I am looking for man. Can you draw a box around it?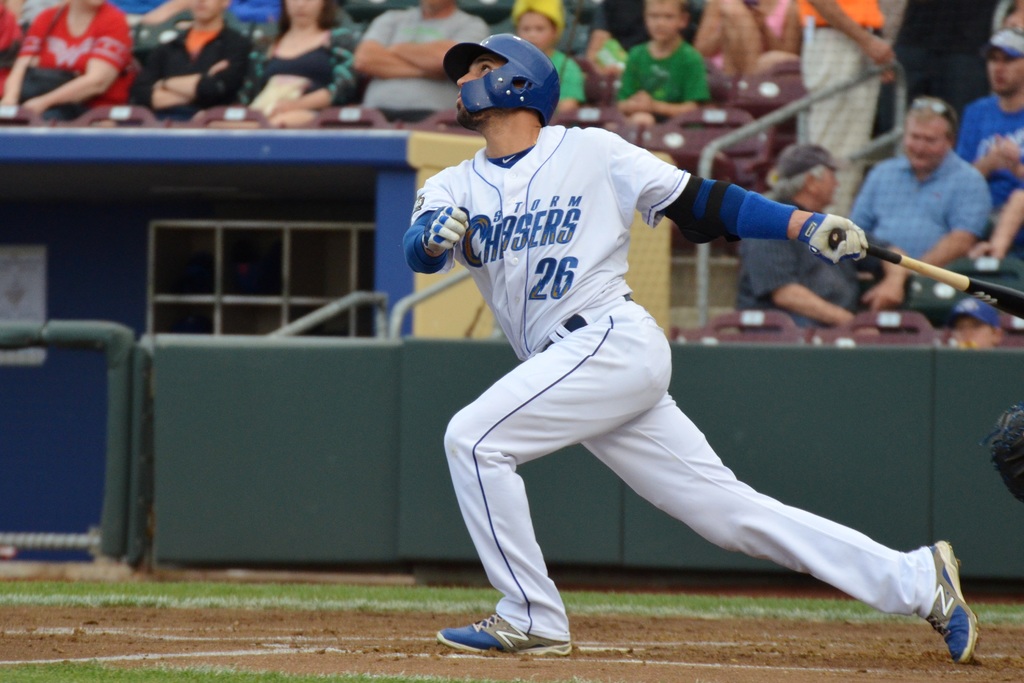
Sure, the bounding box is <bbox>740, 137, 904, 328</bbox>.
